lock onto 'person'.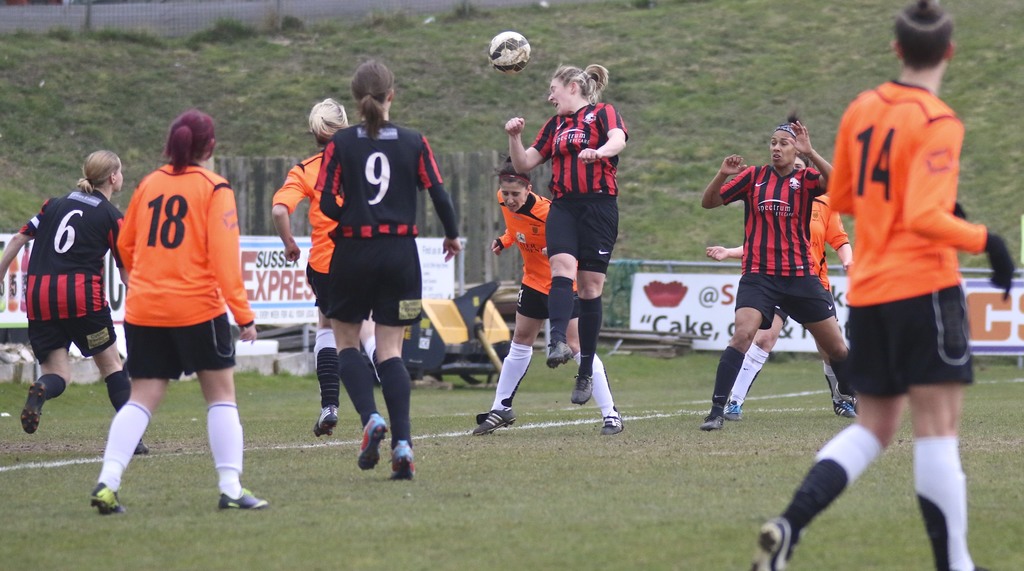
Locked: 474/153/602/428.
